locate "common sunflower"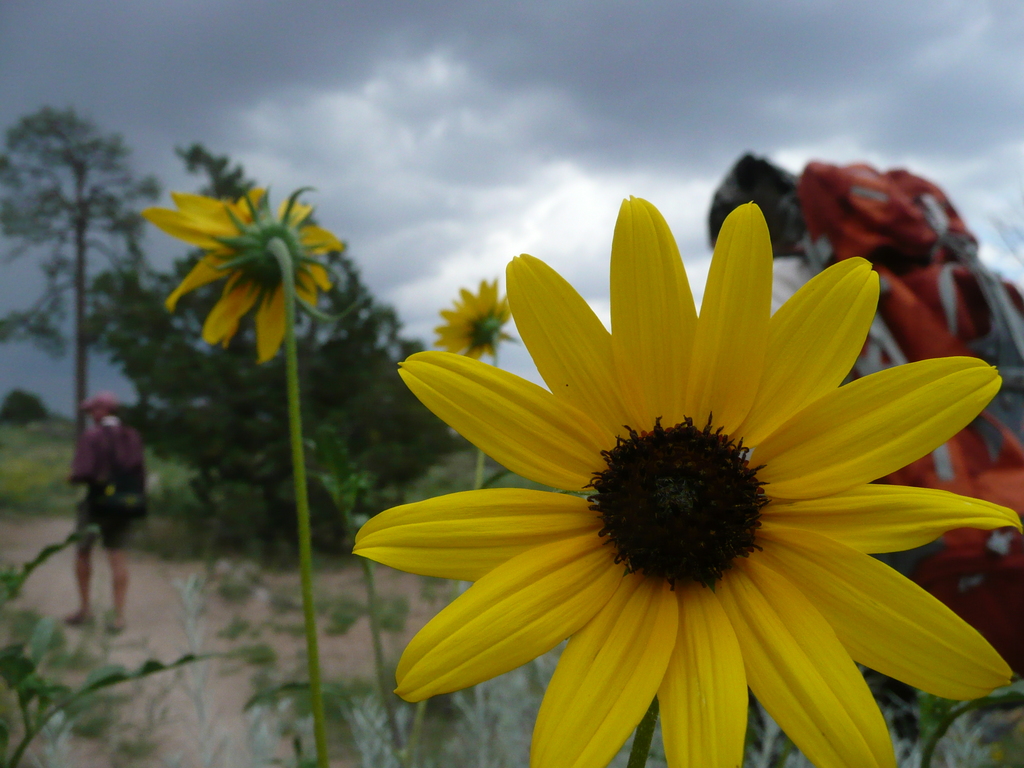
x1=145, y1=171, x2=339, y2=363
